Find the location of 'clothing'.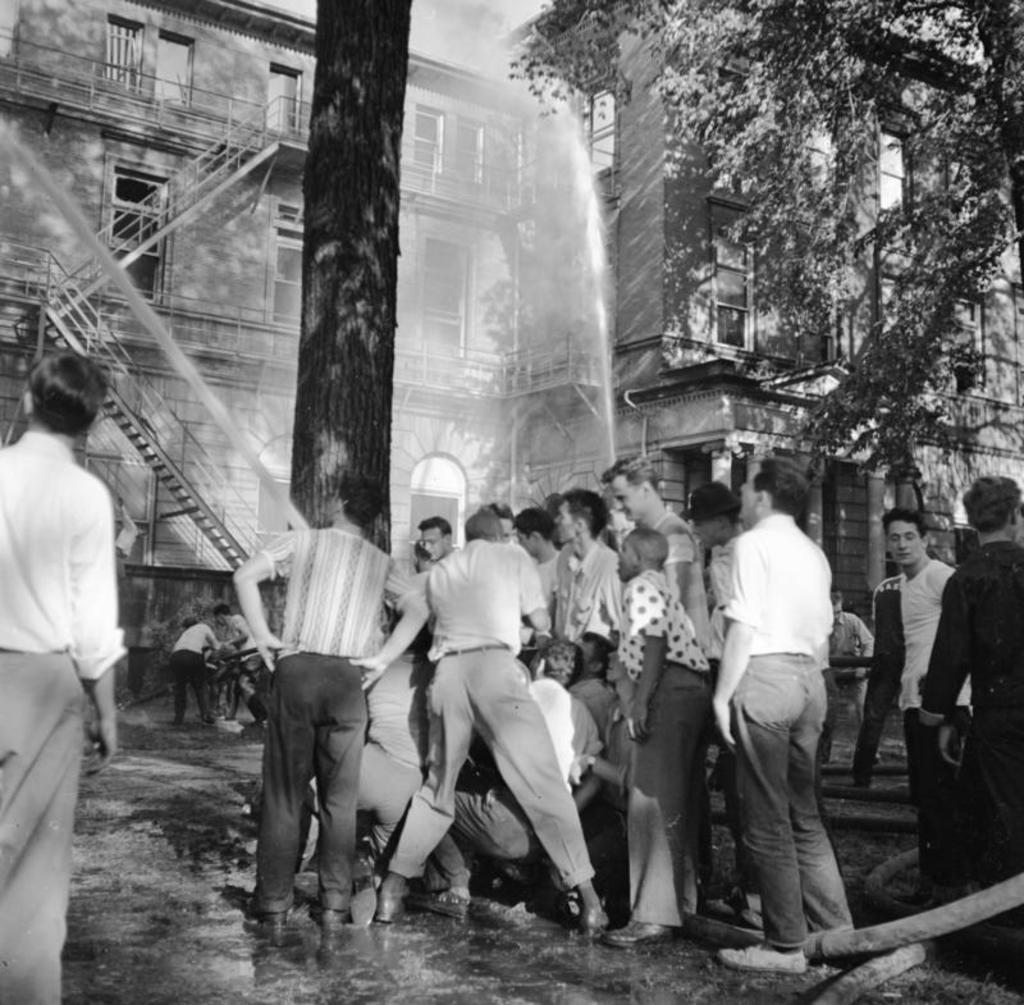
Location: bbox=(264, 525, 421, 909).
